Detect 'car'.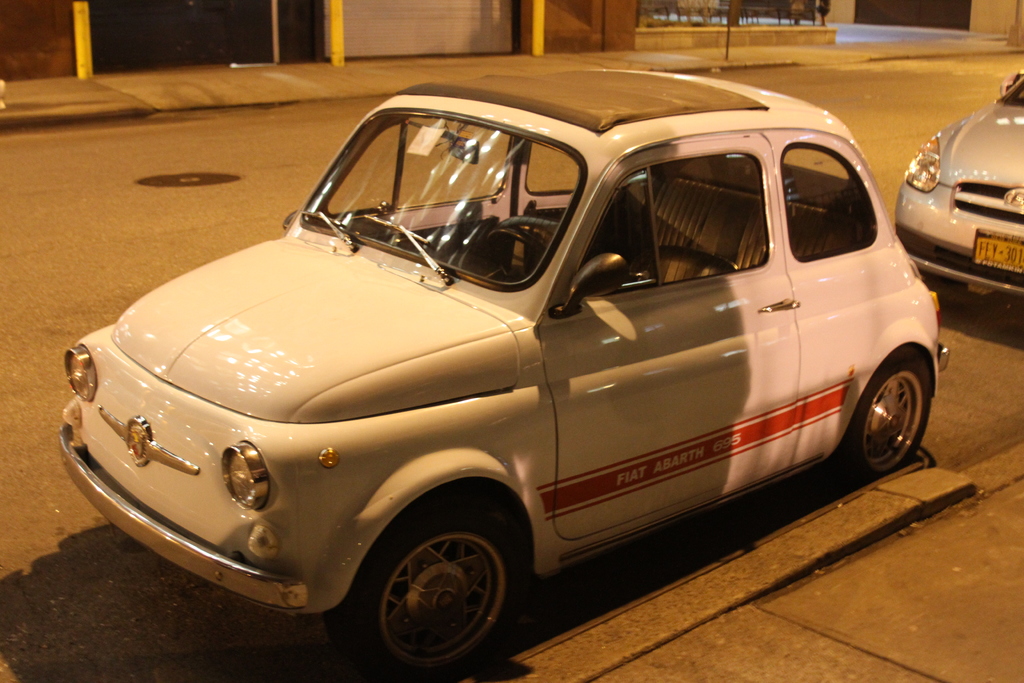
Detected at <bbox>891, 74, 1023, 325</bbox>.
